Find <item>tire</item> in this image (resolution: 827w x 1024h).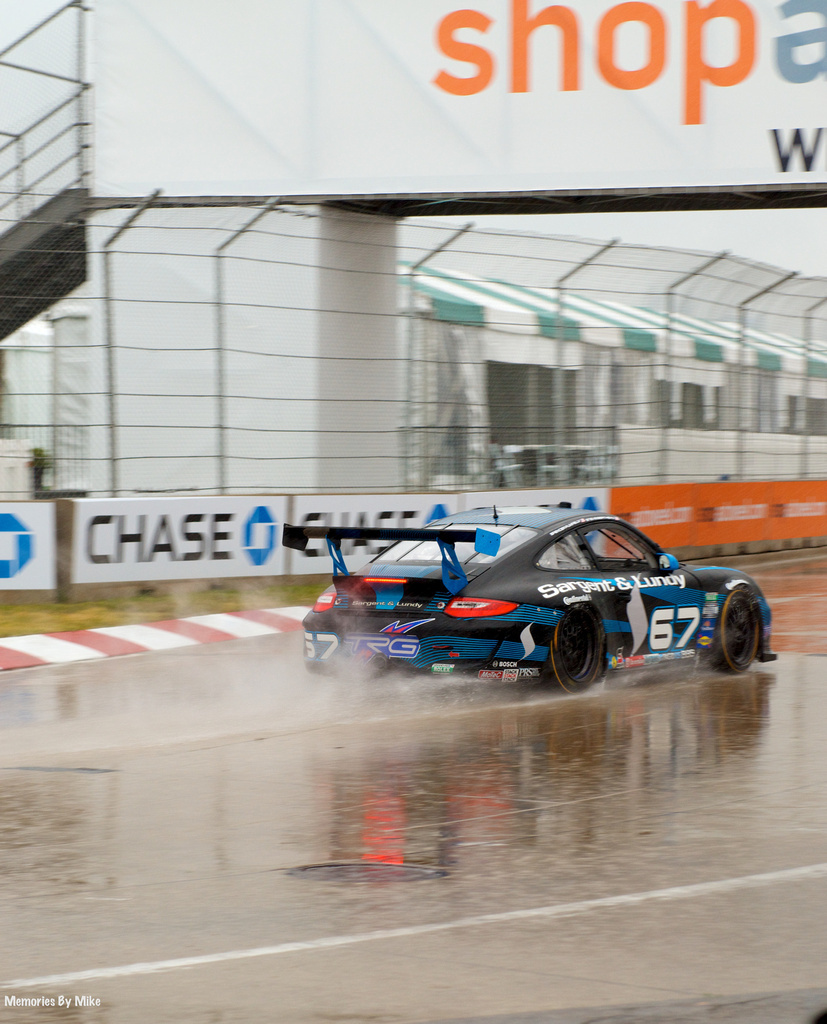
rect(540, 606, 608, 693).
